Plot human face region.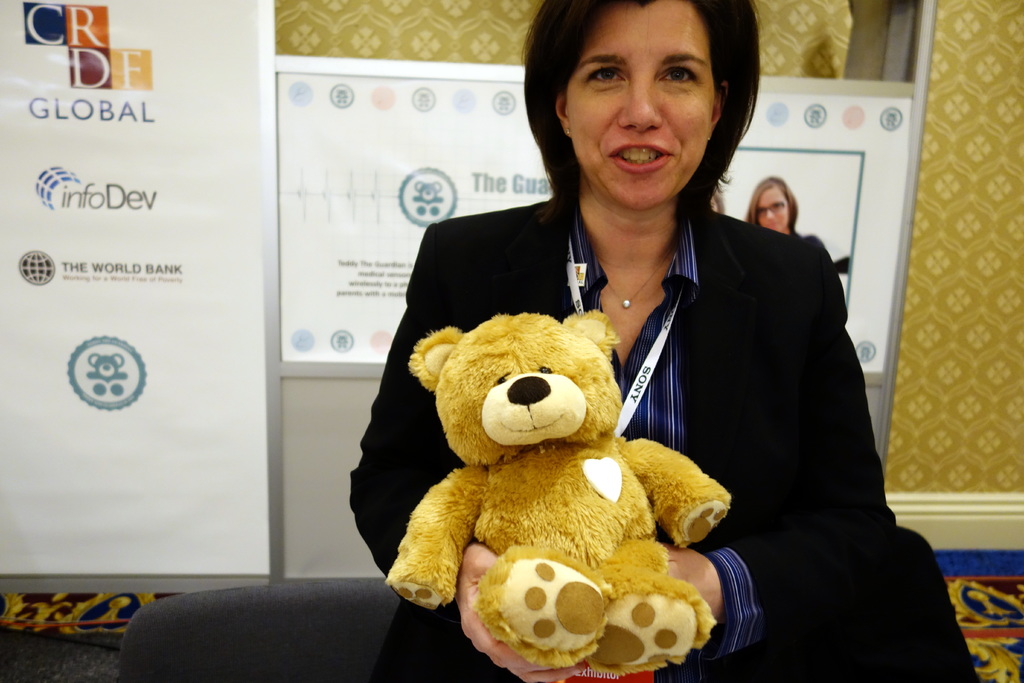
Plotted at 755, 183, 792, 234.
